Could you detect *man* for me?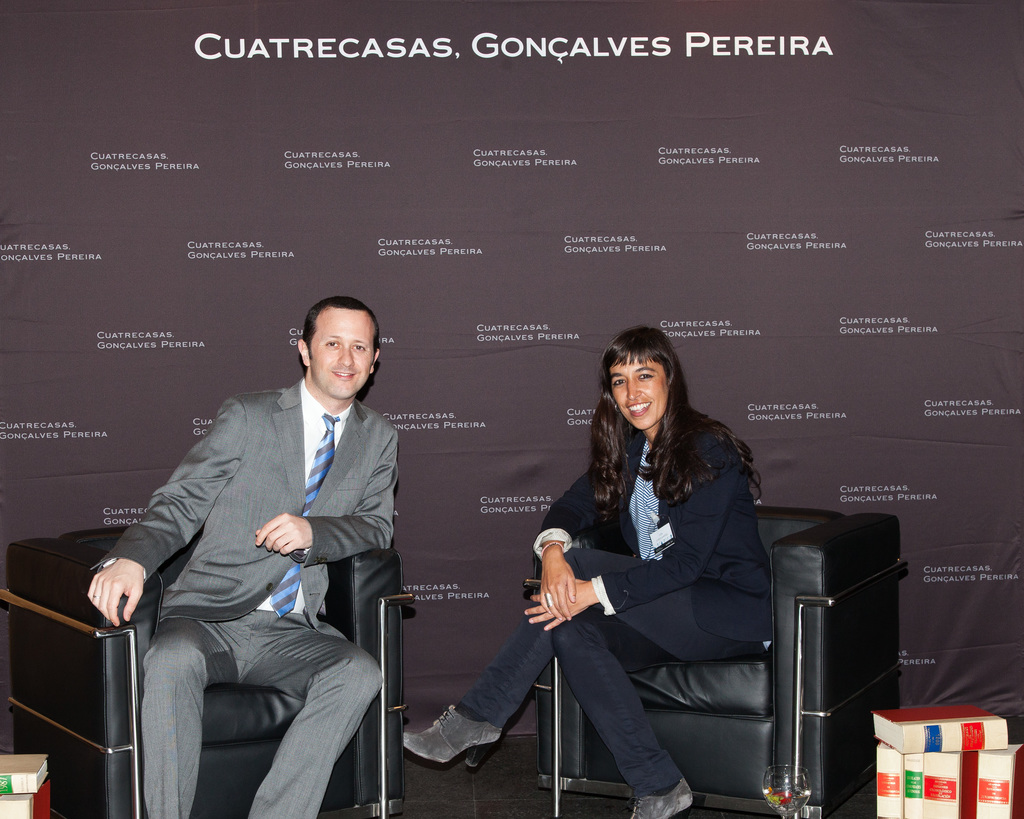
Detection result: 85:298:405:818.
